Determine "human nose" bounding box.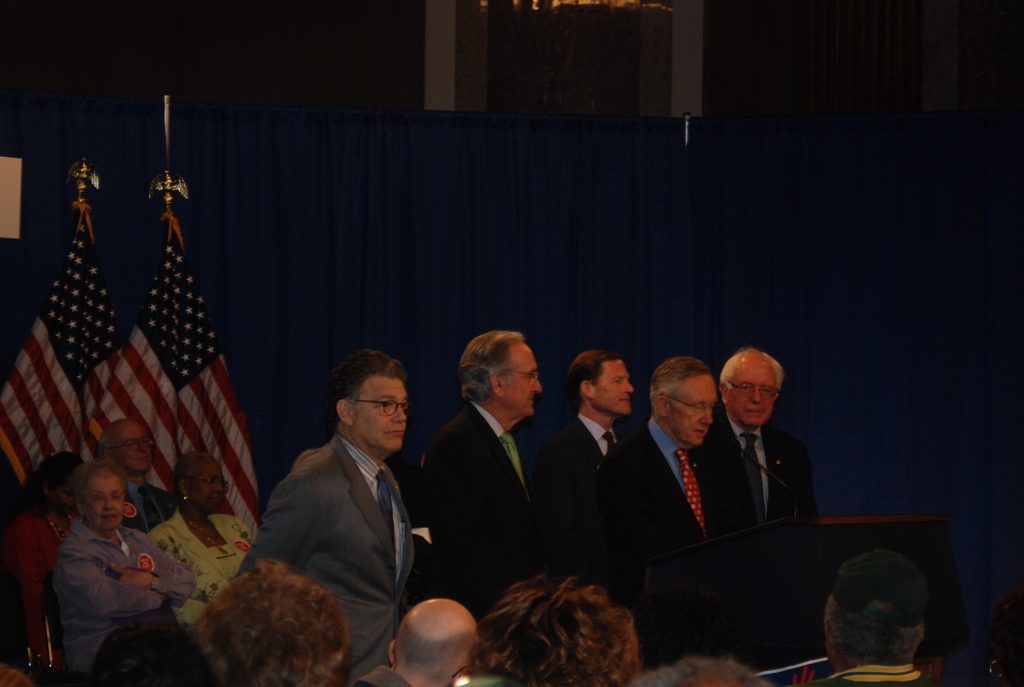
Determined: bbox=(753, 391, 762, 404).
